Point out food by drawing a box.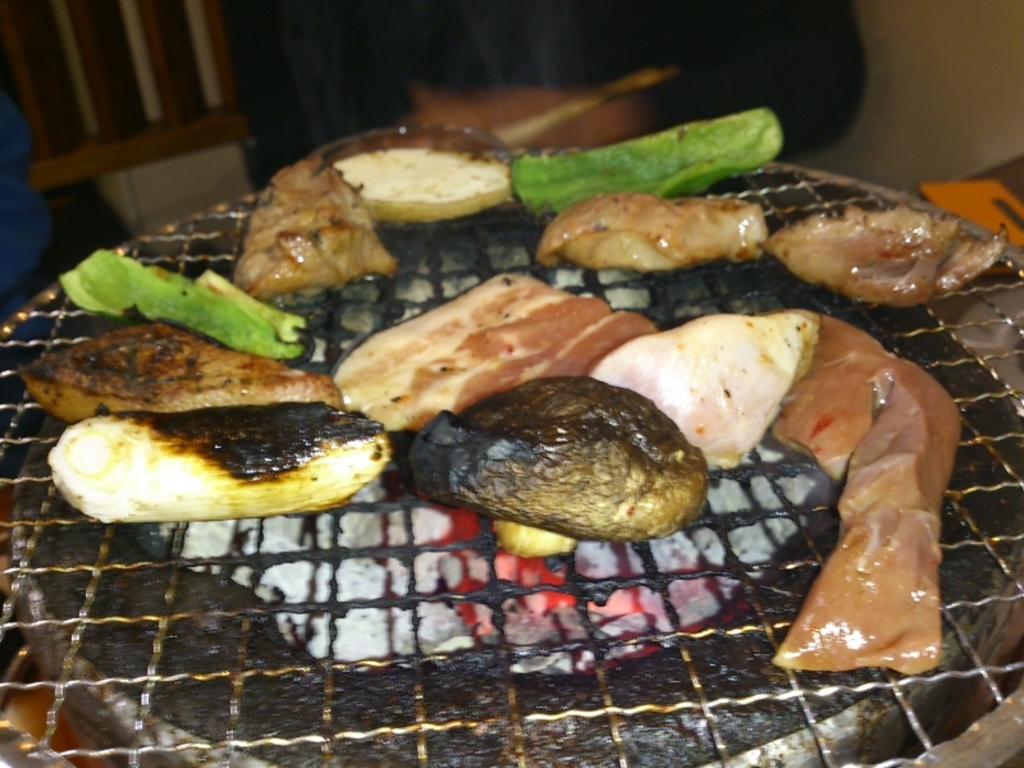
rect(428, 385, 713, 564).
